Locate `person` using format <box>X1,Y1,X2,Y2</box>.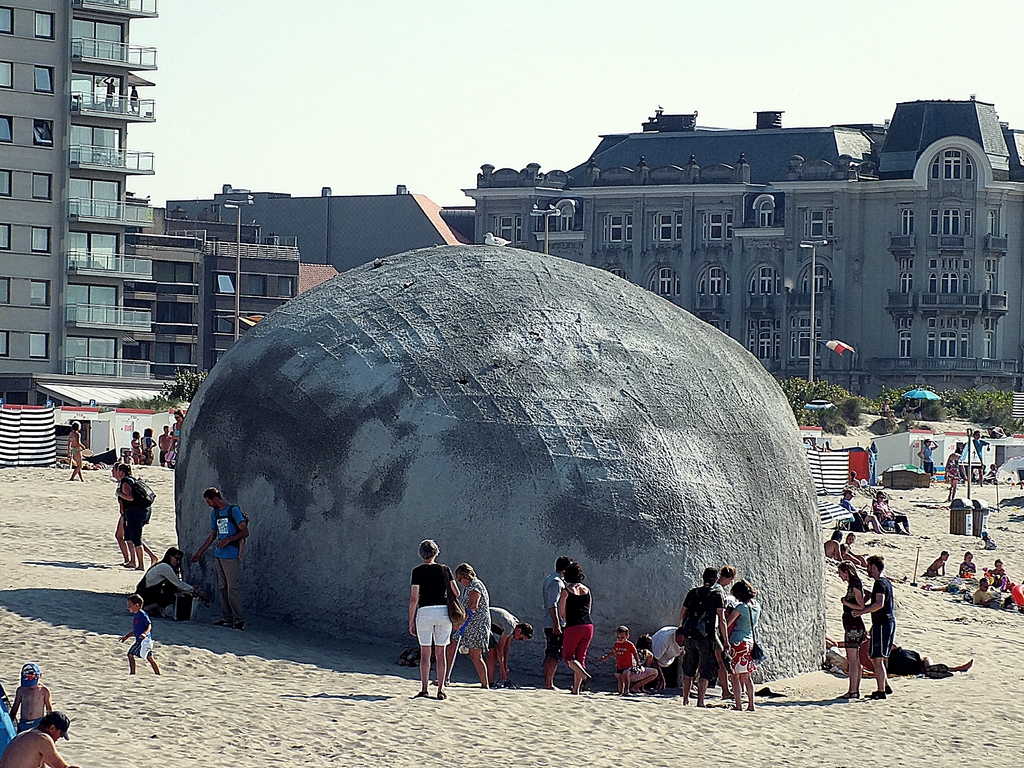
<box>118,445,134,464</box>.
